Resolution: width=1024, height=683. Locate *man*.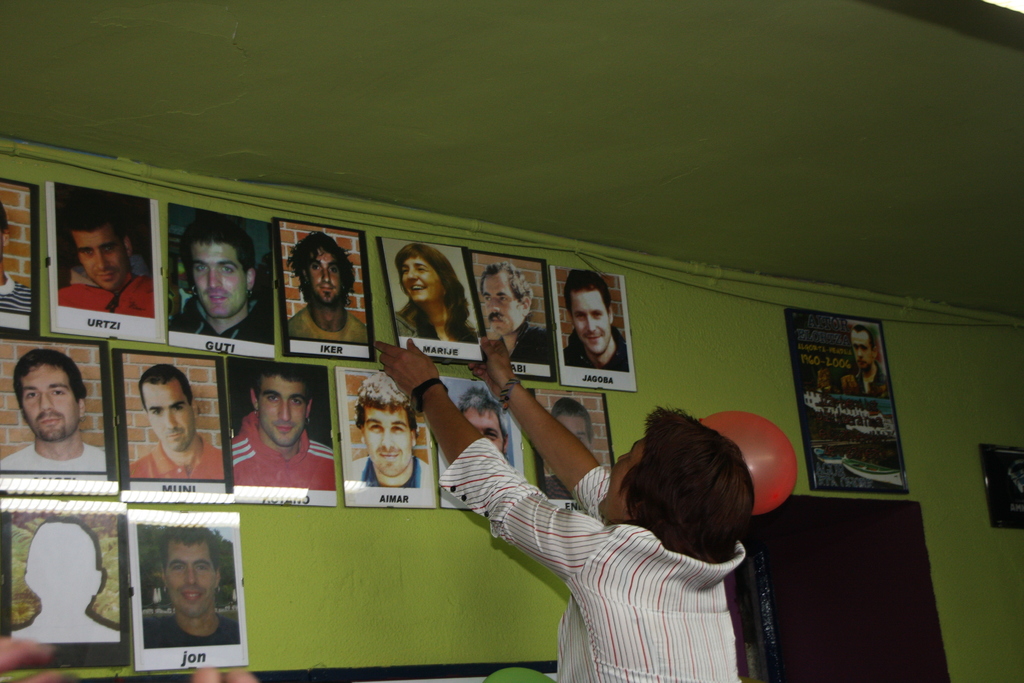
[285, 228, 369, 347].
